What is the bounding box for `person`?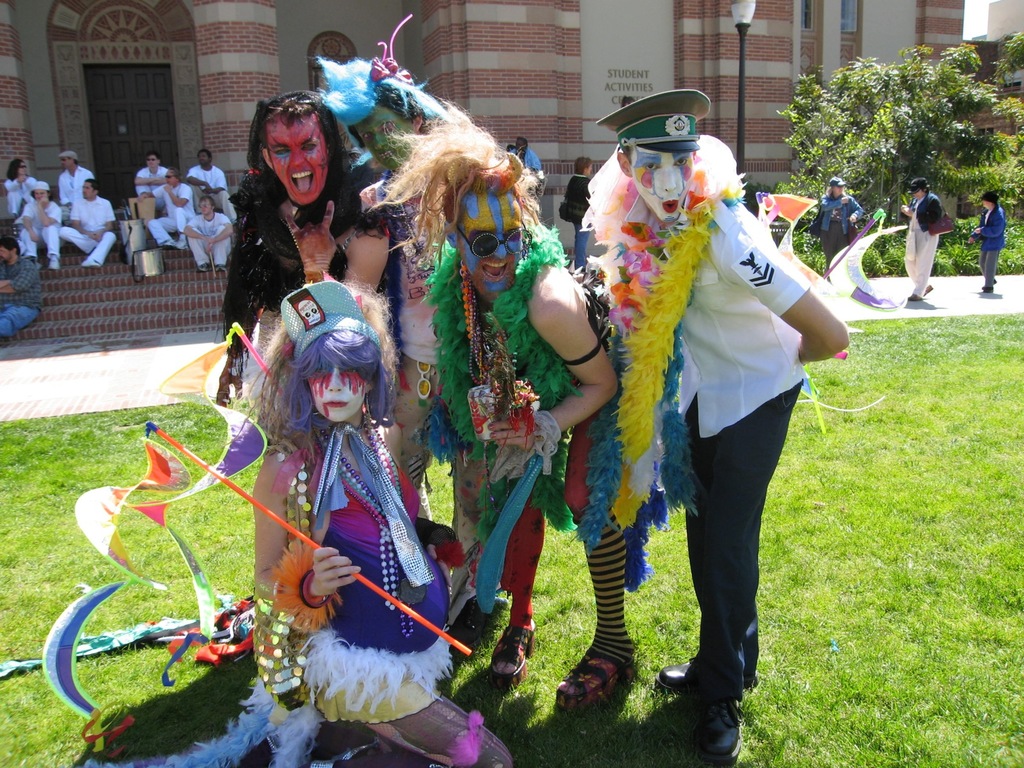
[left=799, top=173, right=864, bottom=285].
